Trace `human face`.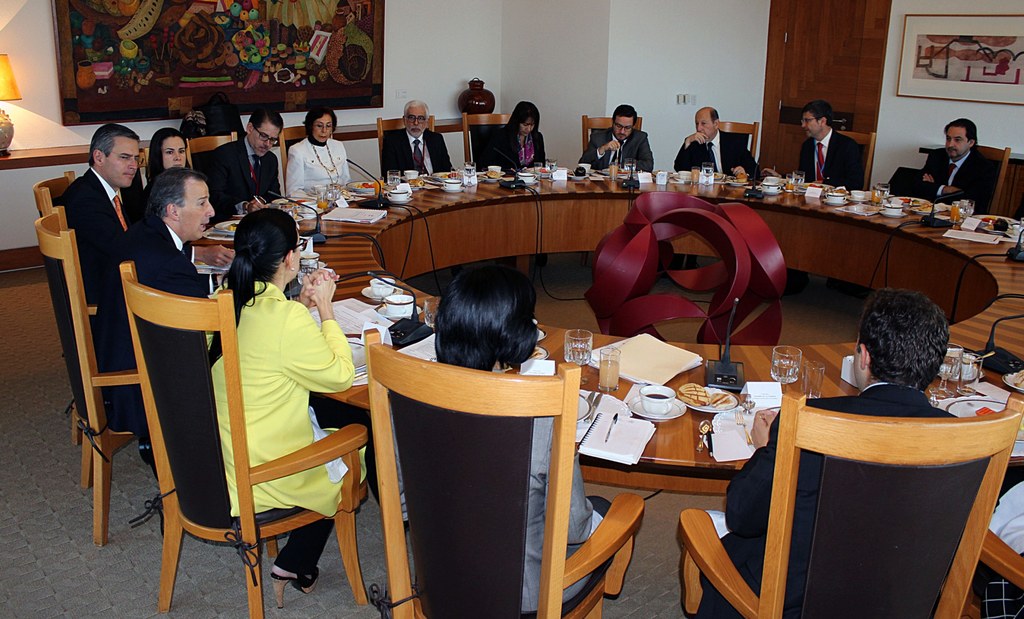
Traced to pyautogui.locateOnScreen(406, 106, 427, 139).
